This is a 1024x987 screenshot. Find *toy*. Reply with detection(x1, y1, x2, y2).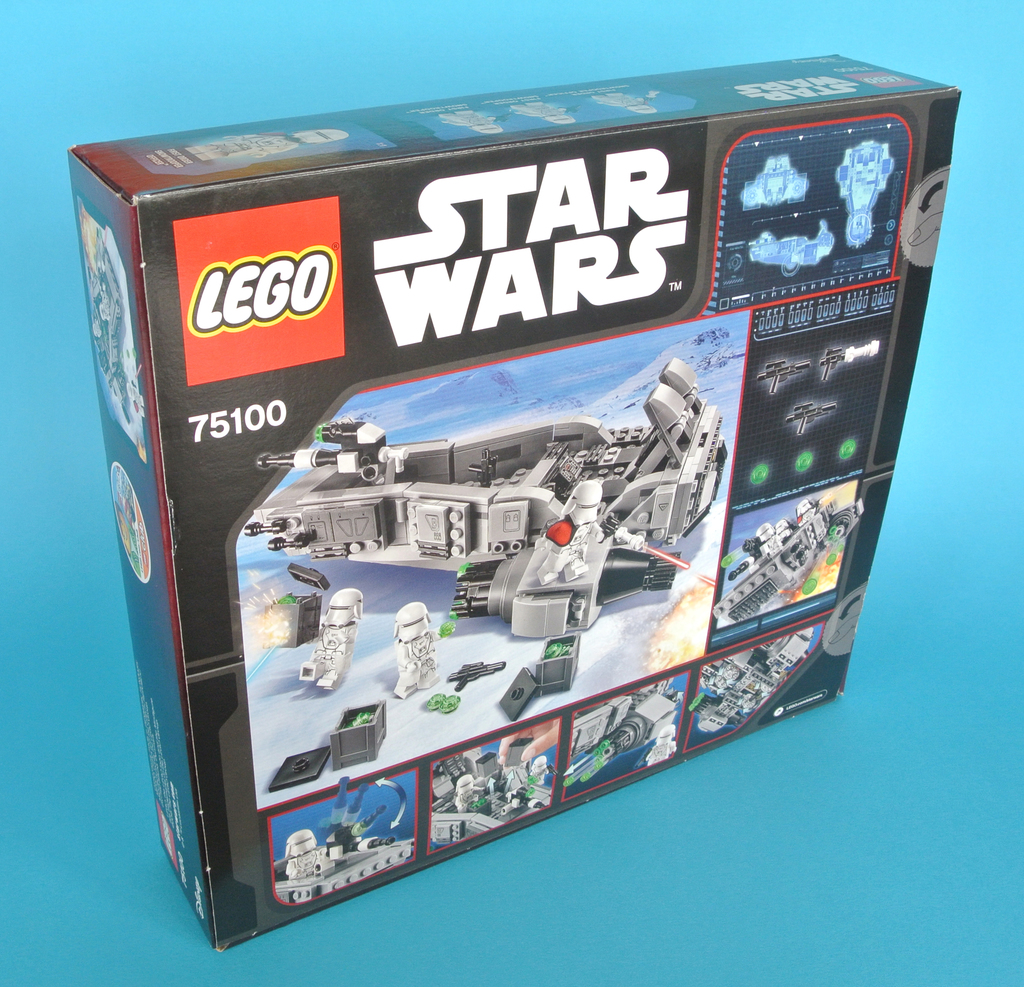
detection(428, 691, 461, 713).
